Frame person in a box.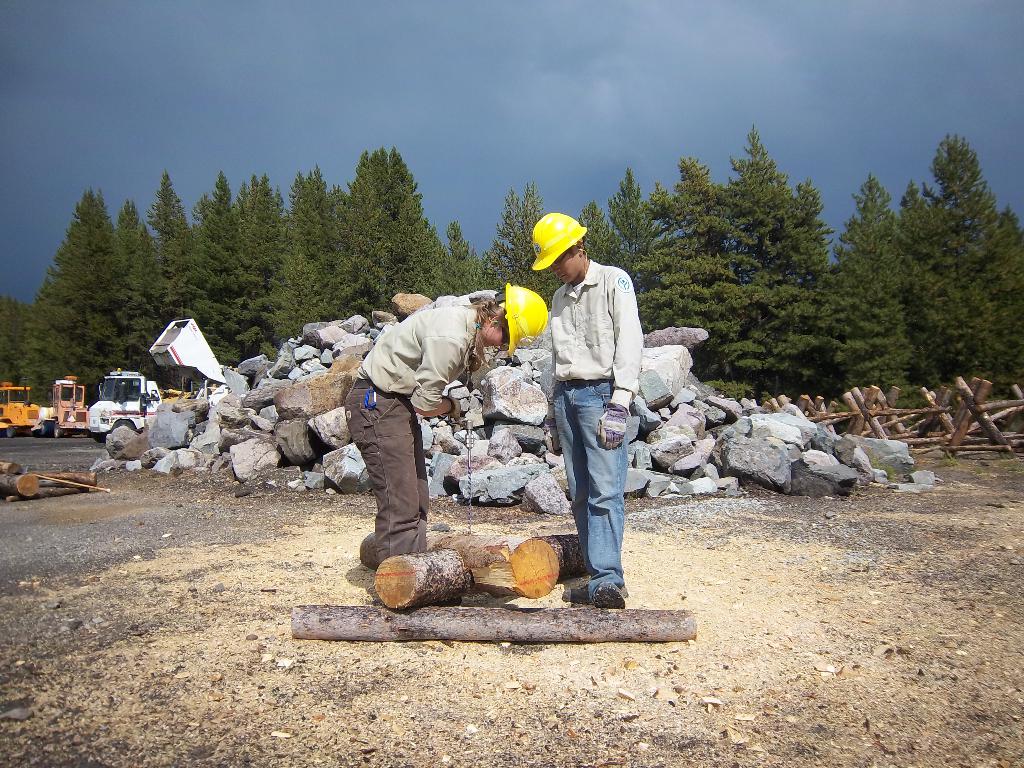
537:194:647:614.
